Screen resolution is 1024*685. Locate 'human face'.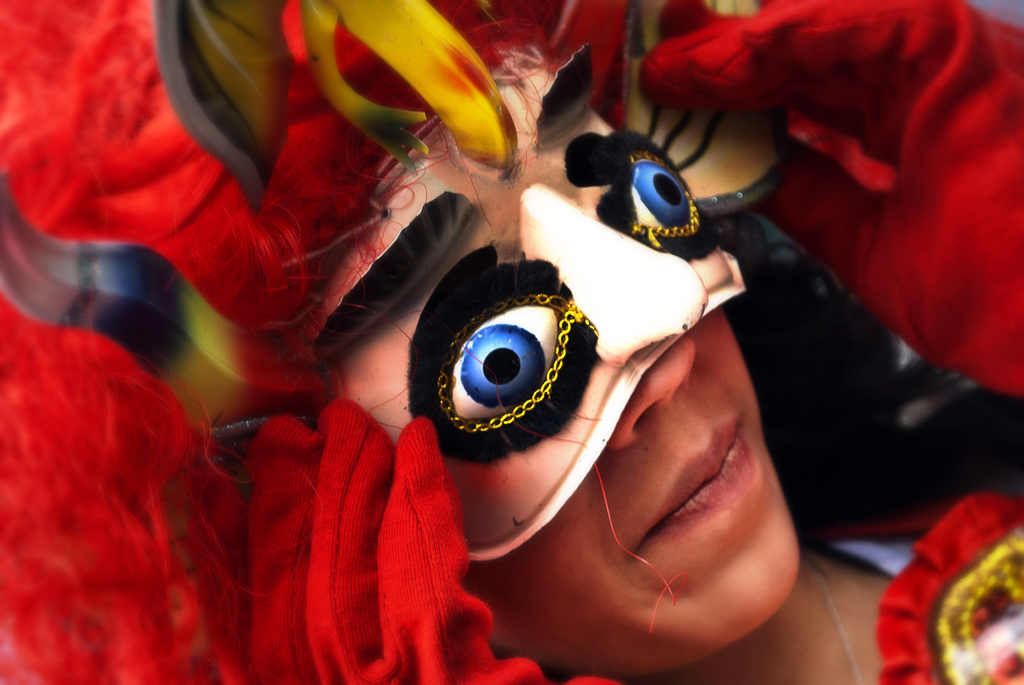
locate(209, 78, 794, 653).
